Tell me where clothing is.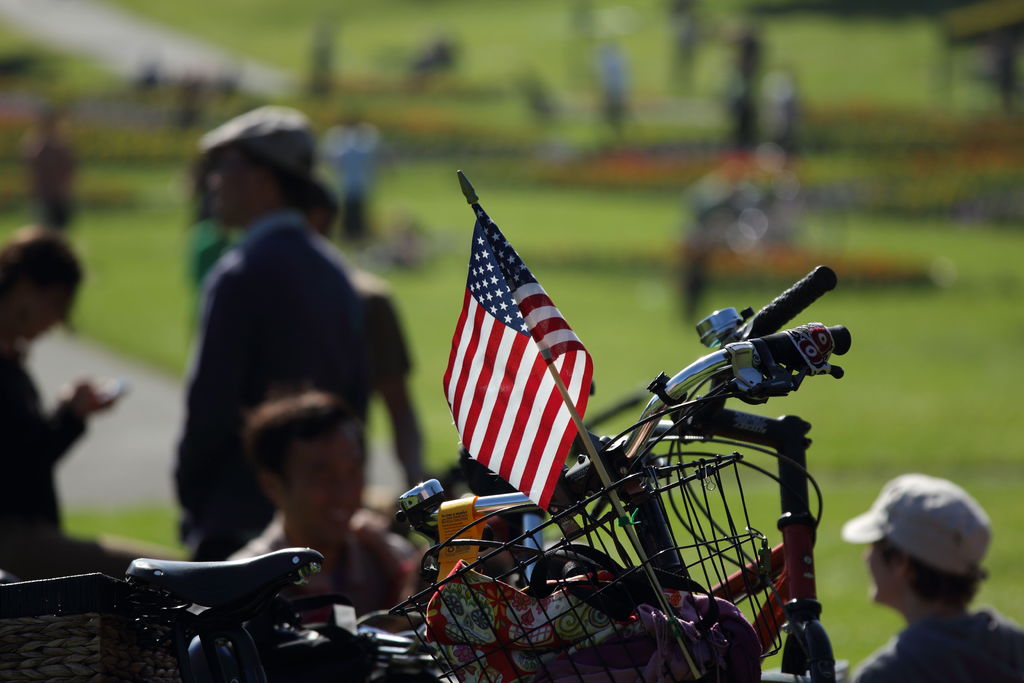
clothing is at BBox(228, 528, 442, 628).
